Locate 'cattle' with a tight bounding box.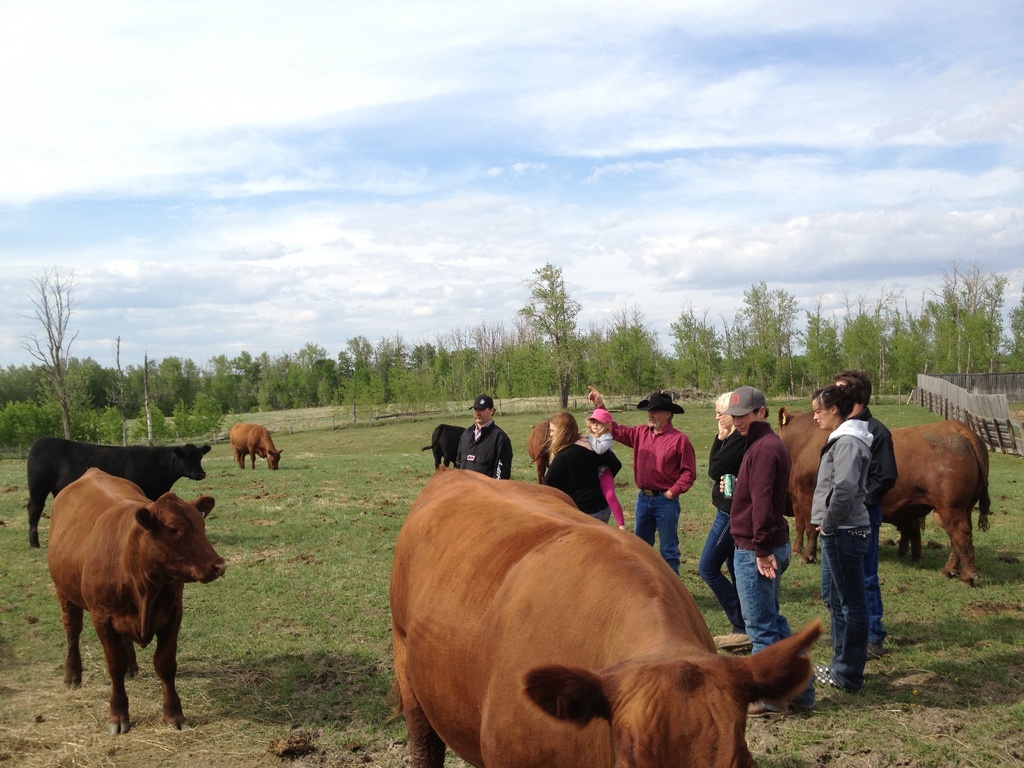
[x1=773, y1=408, x2=830, y2=562].
